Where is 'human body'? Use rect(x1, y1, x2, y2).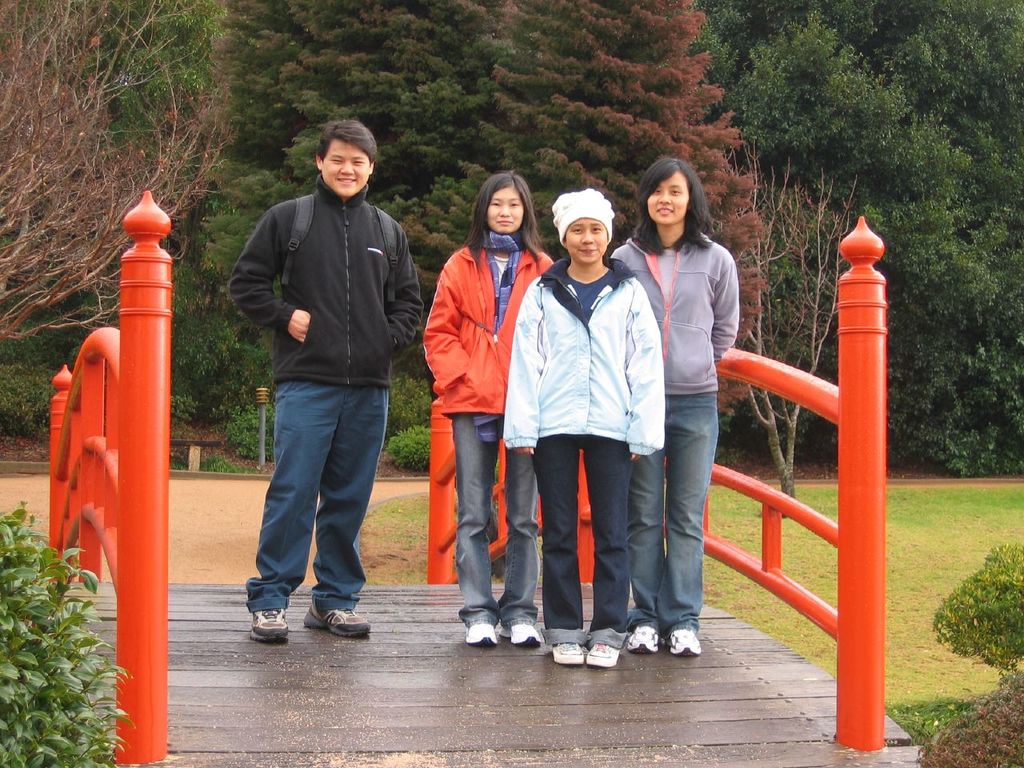
rect(609, 164, 741, 636).
